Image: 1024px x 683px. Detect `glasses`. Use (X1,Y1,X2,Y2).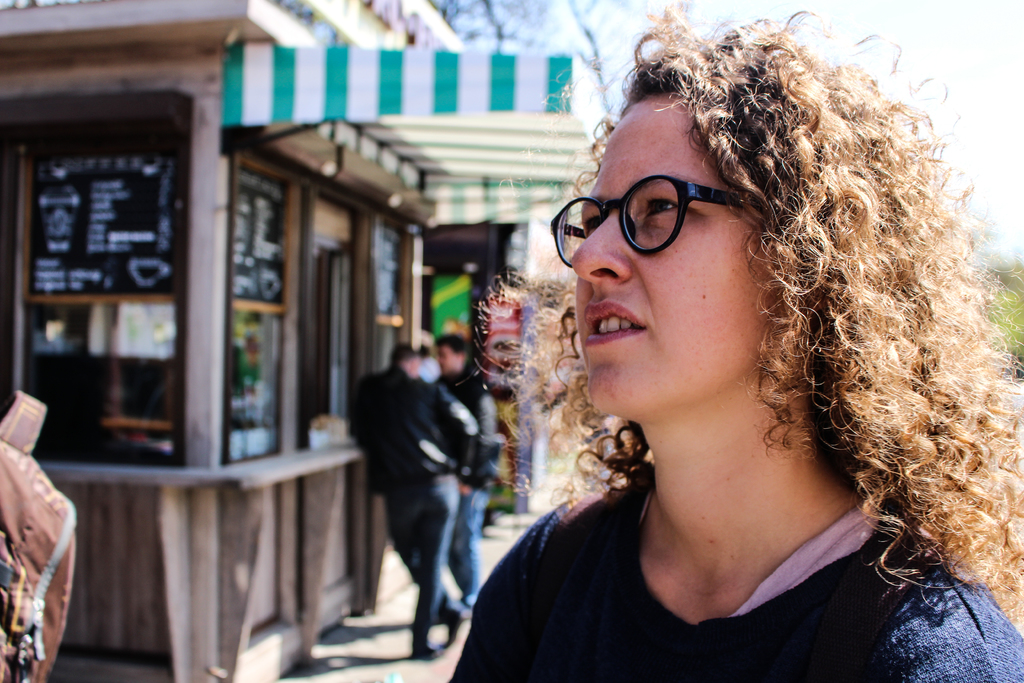
(566,159,767,260).
